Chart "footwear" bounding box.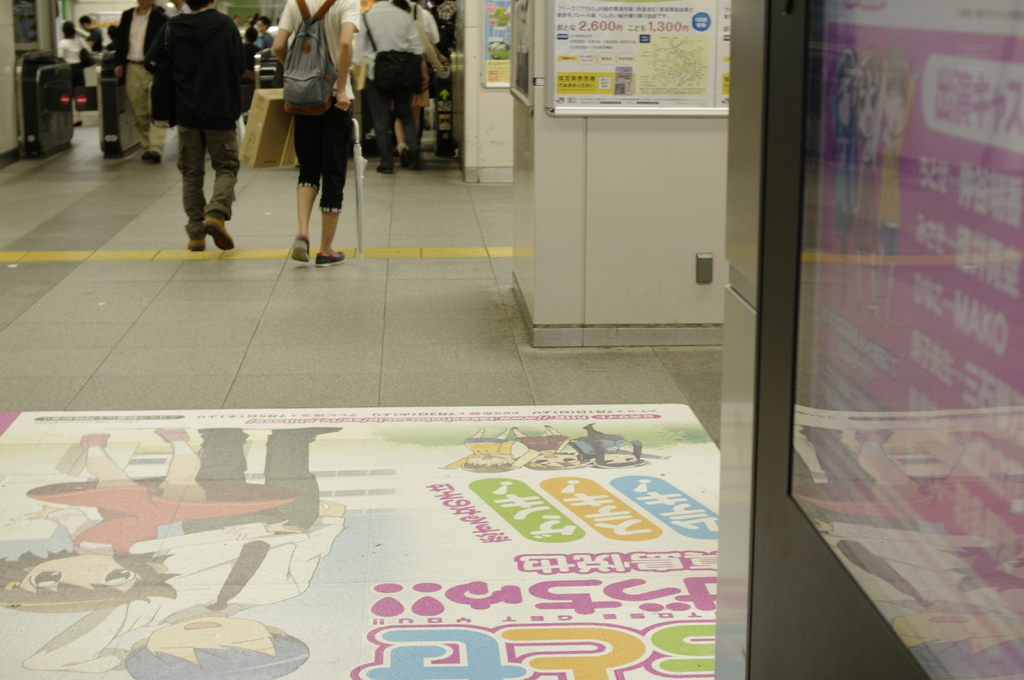
Charted: (x1=294, y1=237, x2=315, y2=265).
